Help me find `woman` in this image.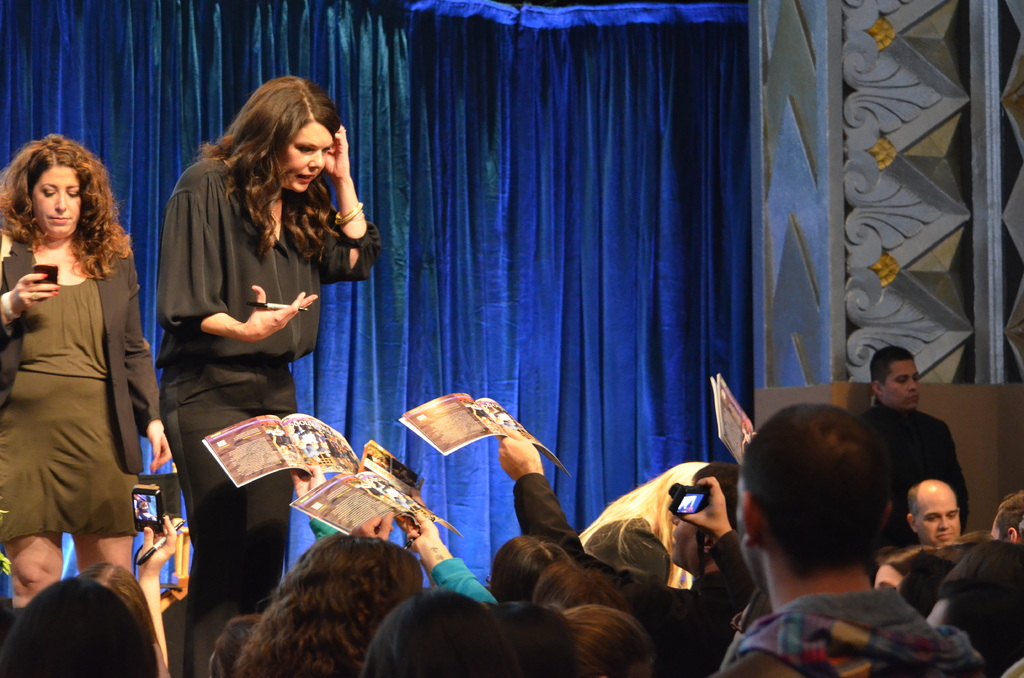
Found it: x1=218 y1=476 x2=493 y2=677.
